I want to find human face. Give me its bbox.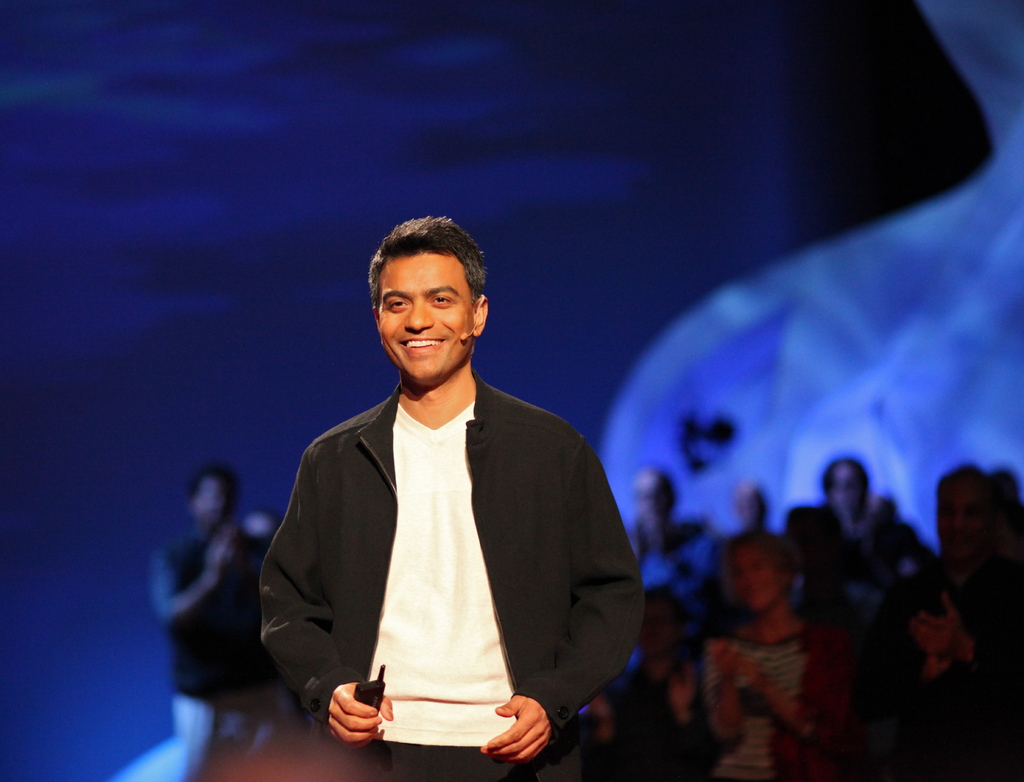
[left=376, top=242, right=474, bottom=380].
